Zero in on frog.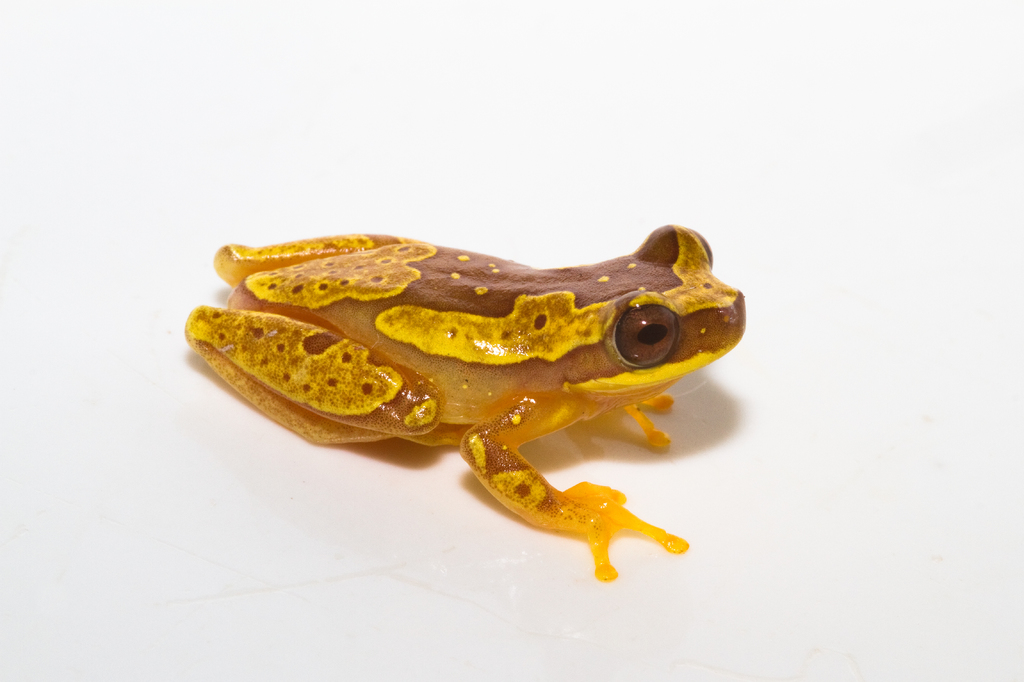
Zeroed in: [179, 219, 751, 585].
